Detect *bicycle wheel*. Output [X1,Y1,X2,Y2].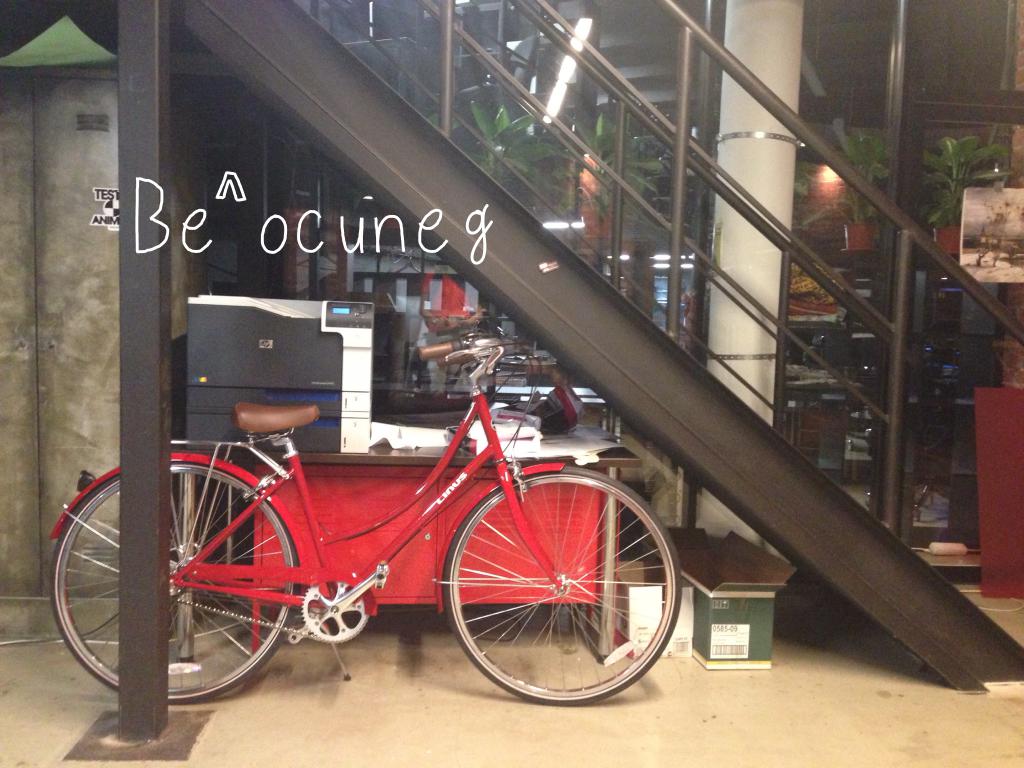
[442,466,682,703].
